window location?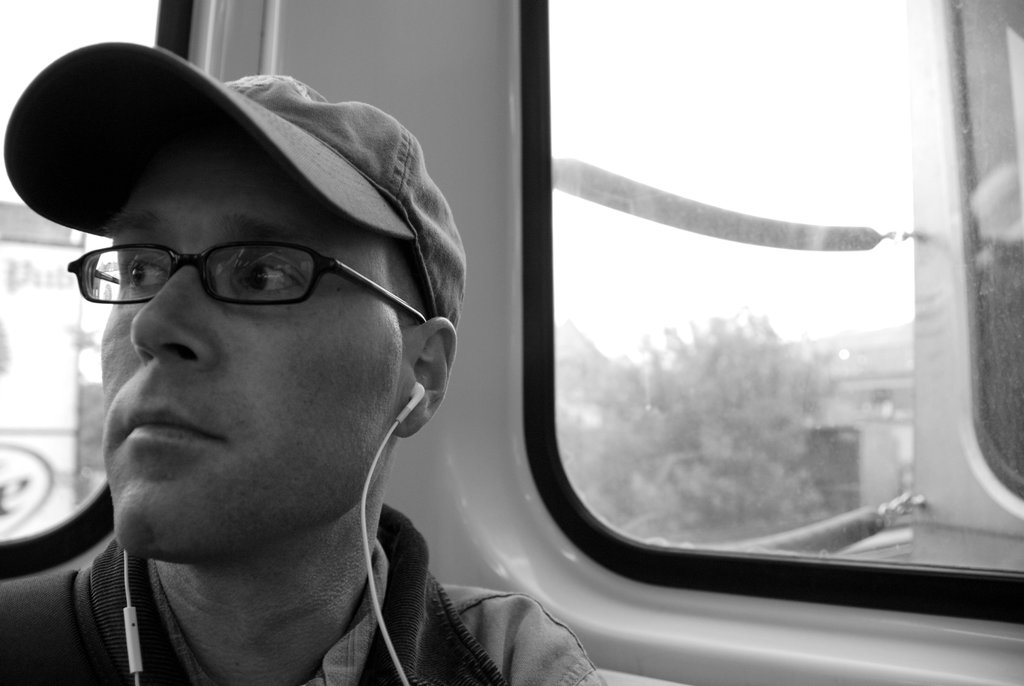
[left=414, top=13, right=1023, bottom=658]
